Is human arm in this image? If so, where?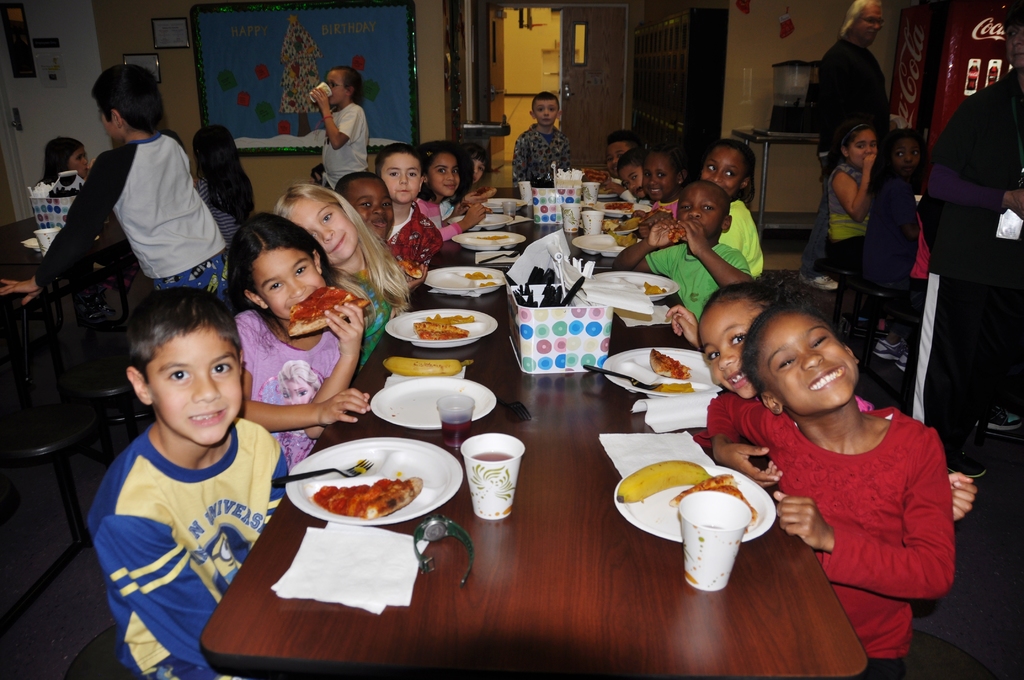
Yes, at pyautogui.locateOnScreen(683, 218, 765, 293).
